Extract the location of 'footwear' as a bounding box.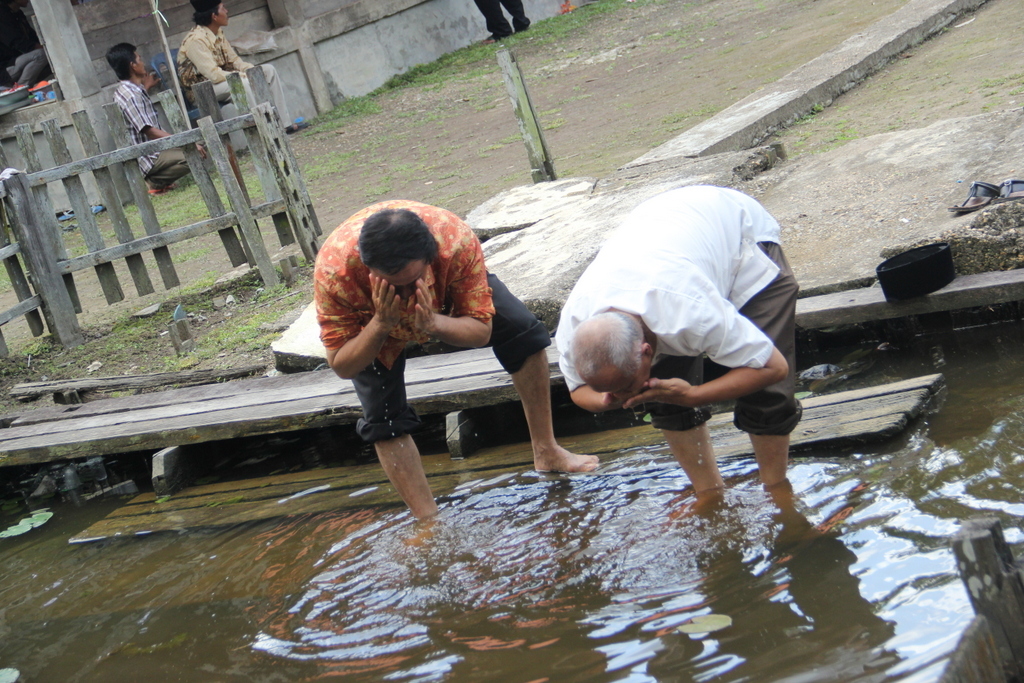
(left=92, top=203, right=105, bottom=216).
